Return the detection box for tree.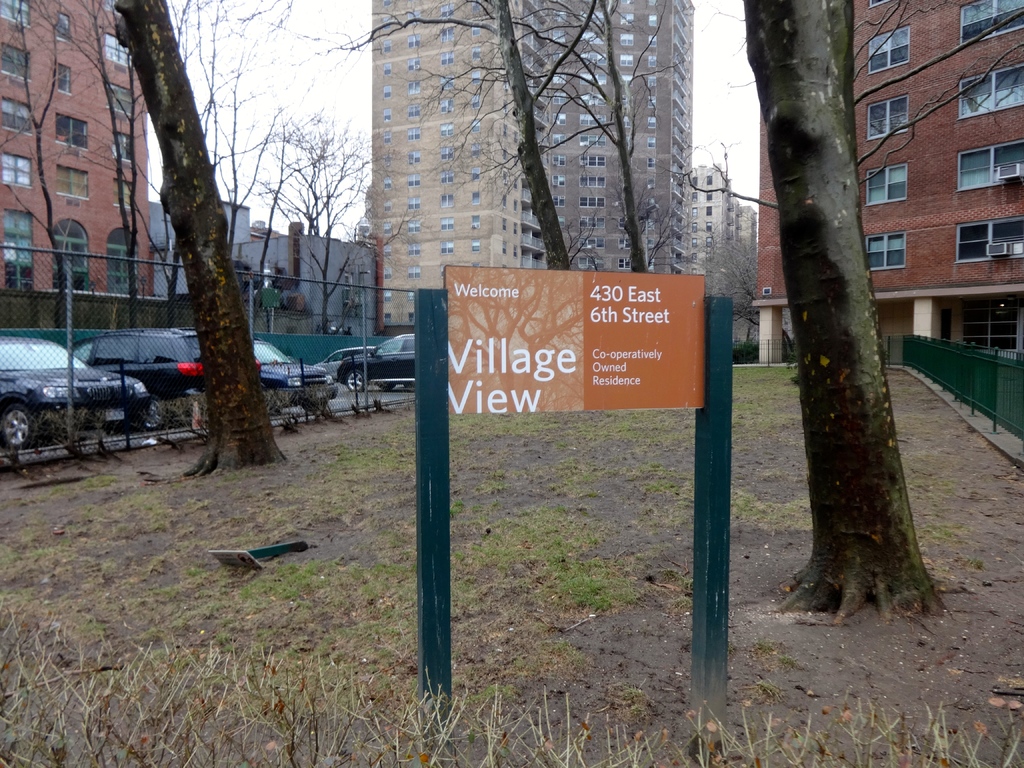
x1=742 y1=25 x2=972 y2=620.
